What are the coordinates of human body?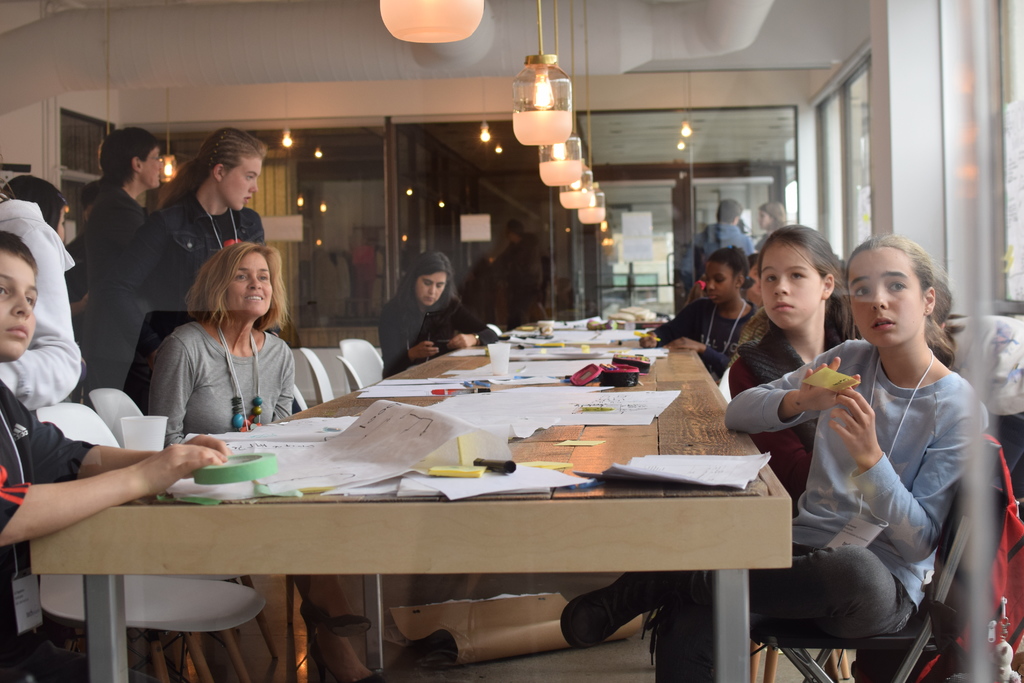
l=751, t=229, r=782, b=259.
